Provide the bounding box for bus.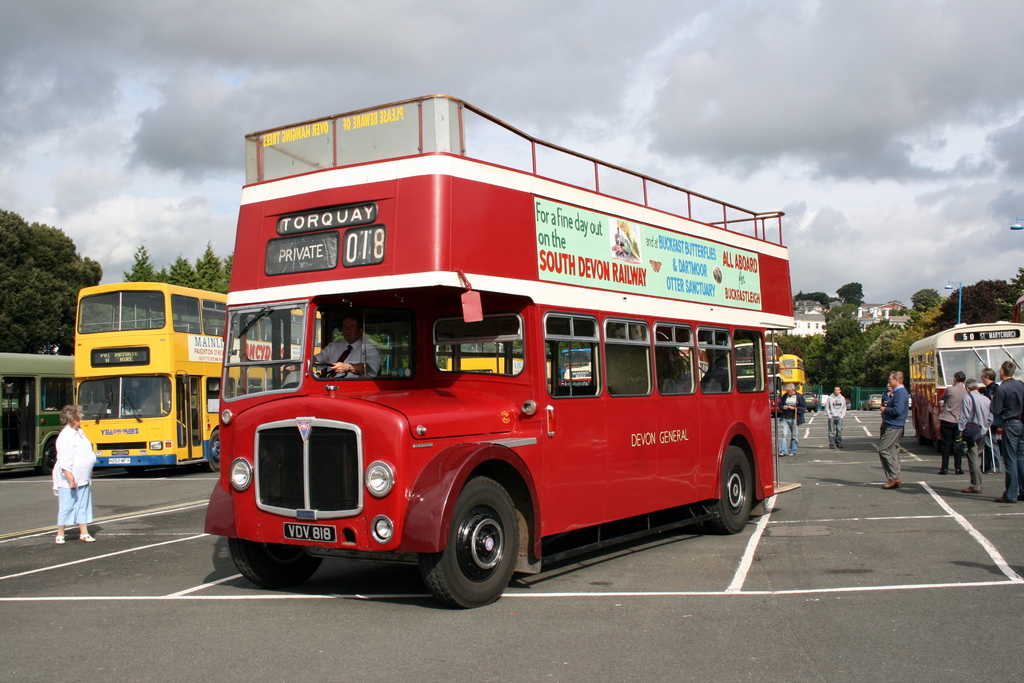
bbox(909, 320, 1023, 443).
